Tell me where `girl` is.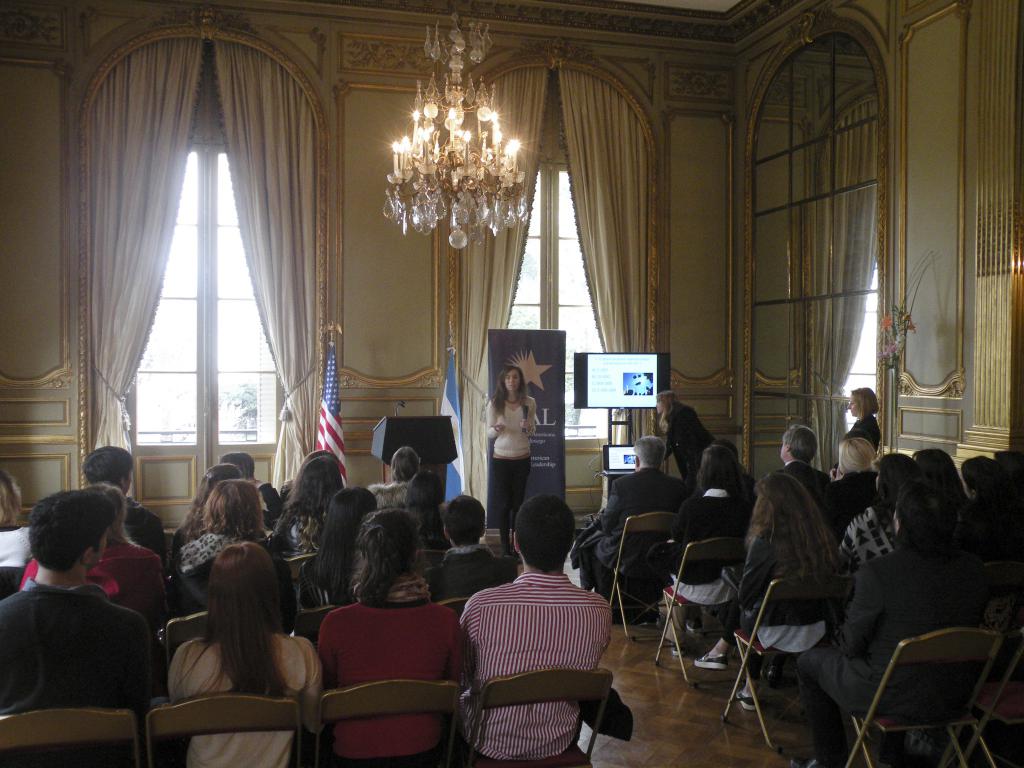
`girl` is at box(169, 476, 291, 617).
